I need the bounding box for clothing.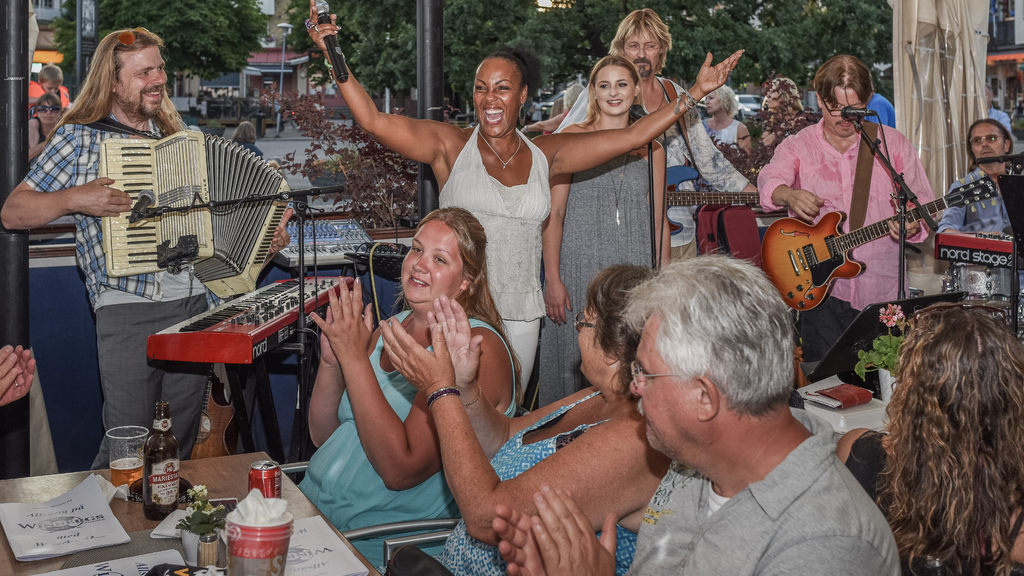
Here it is: <bbox>439, 122, 549, 400</bbox>.
